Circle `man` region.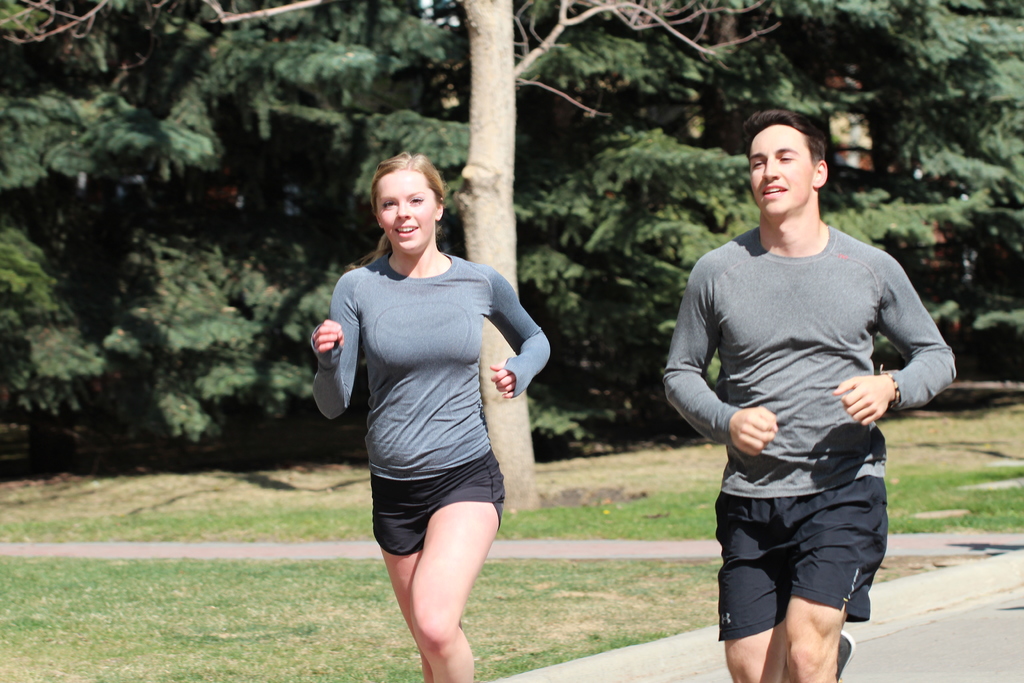
Region: 669,103,938,682.
